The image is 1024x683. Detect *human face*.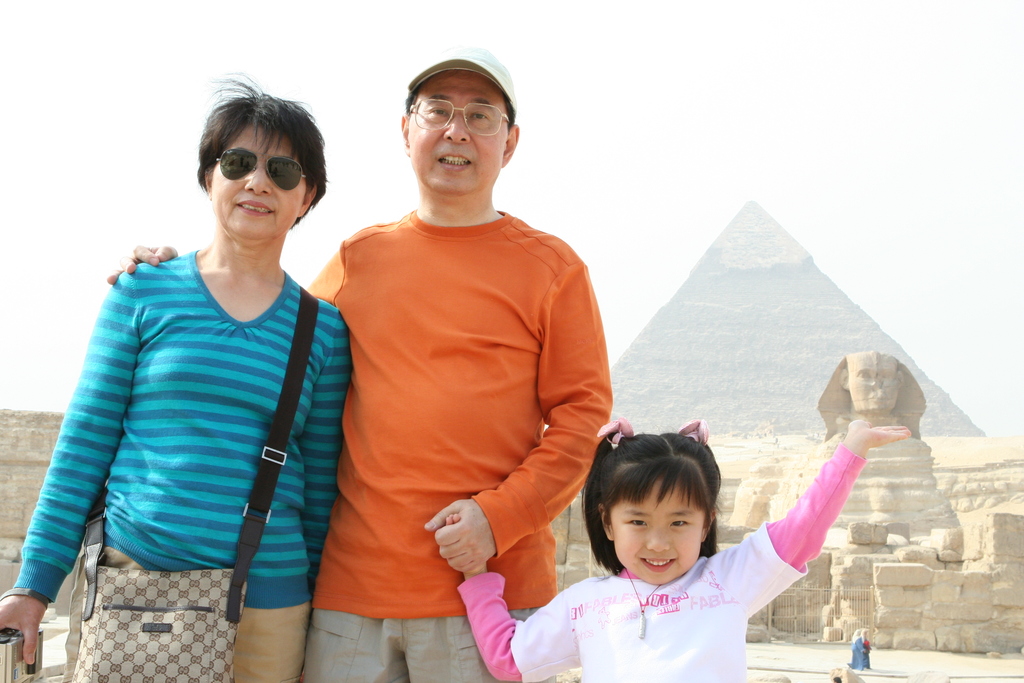
Detection: <region>211, 128, 301, 243</region>.
